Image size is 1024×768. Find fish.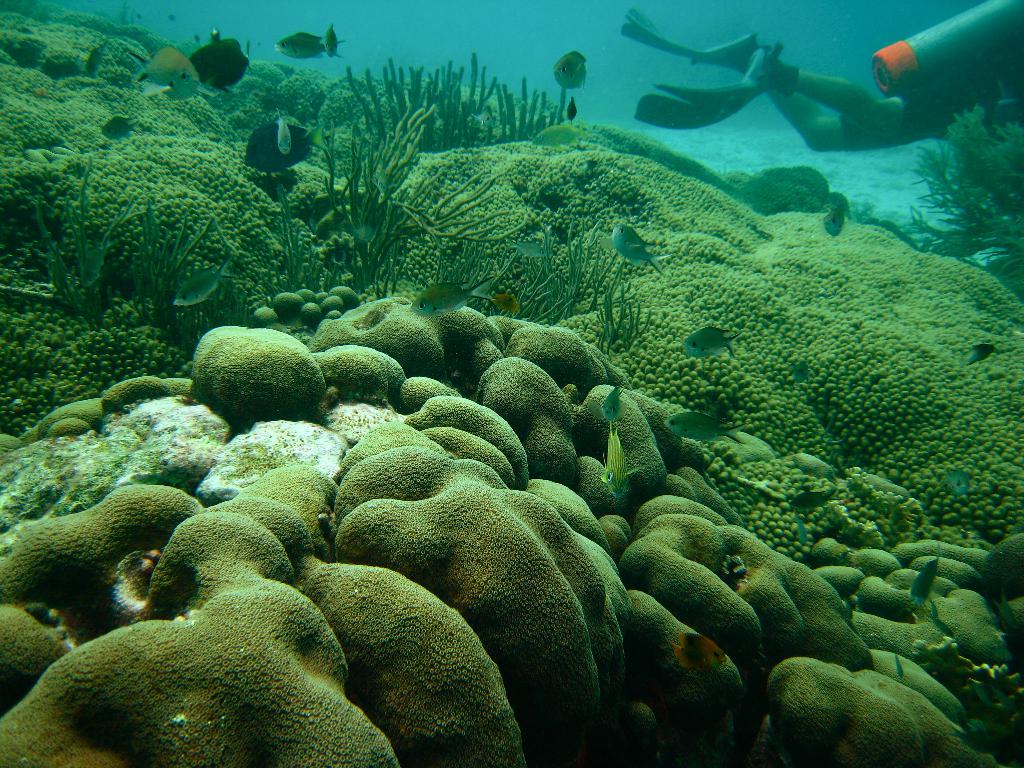
BBox(969, 345, 996, 364).
